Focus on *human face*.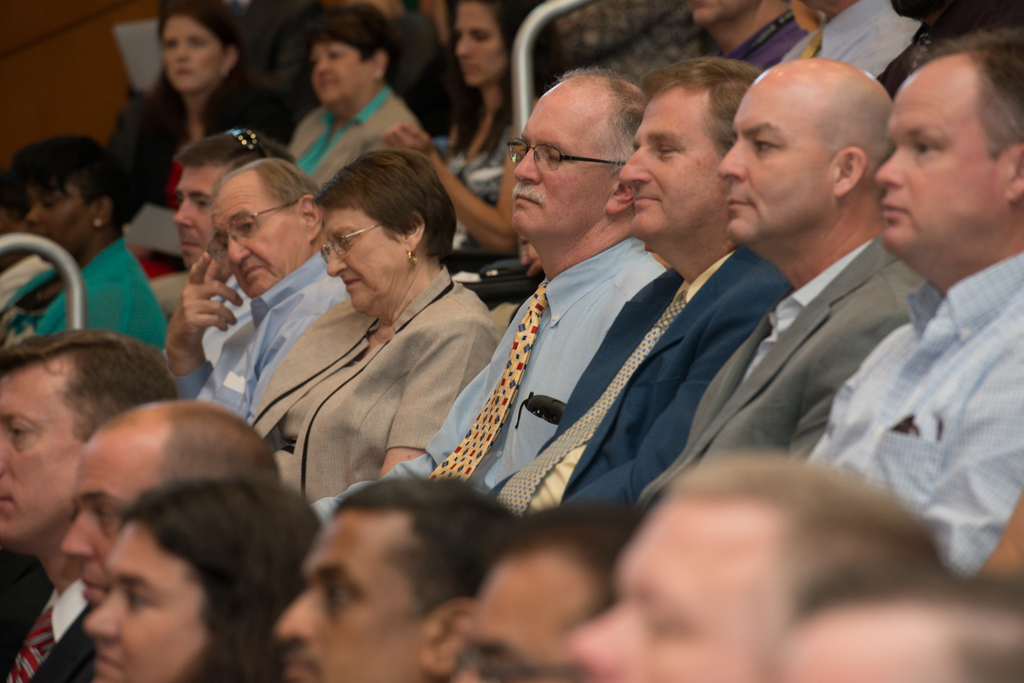
Focused at <bbox>566, 496, 780, 682</bbox>.
